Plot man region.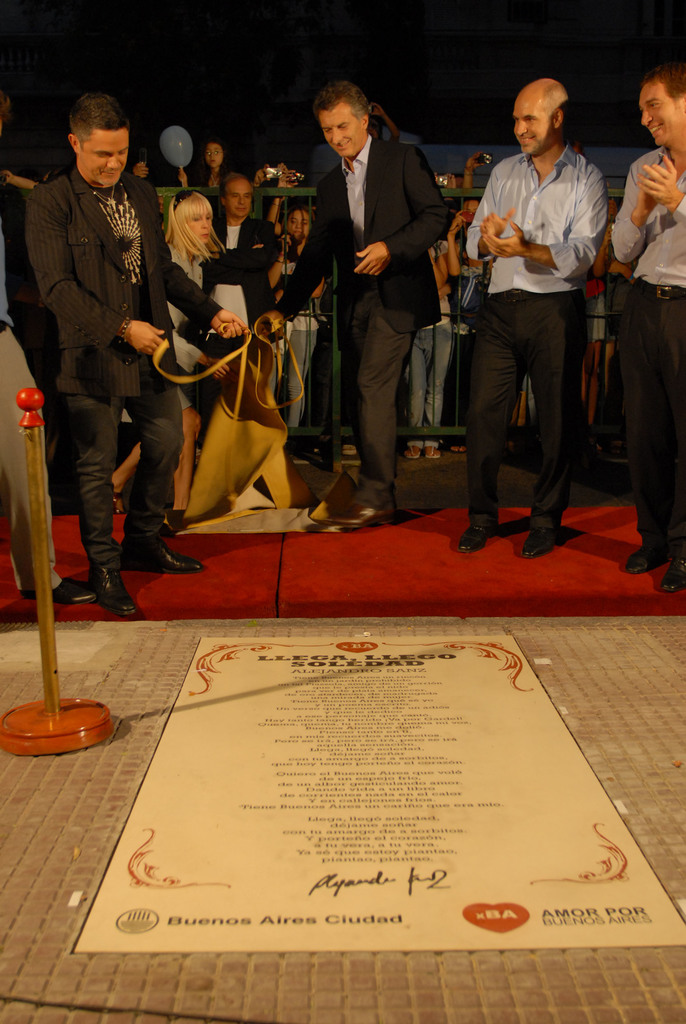
Plotted at rect(268, 168, 327, 424).
